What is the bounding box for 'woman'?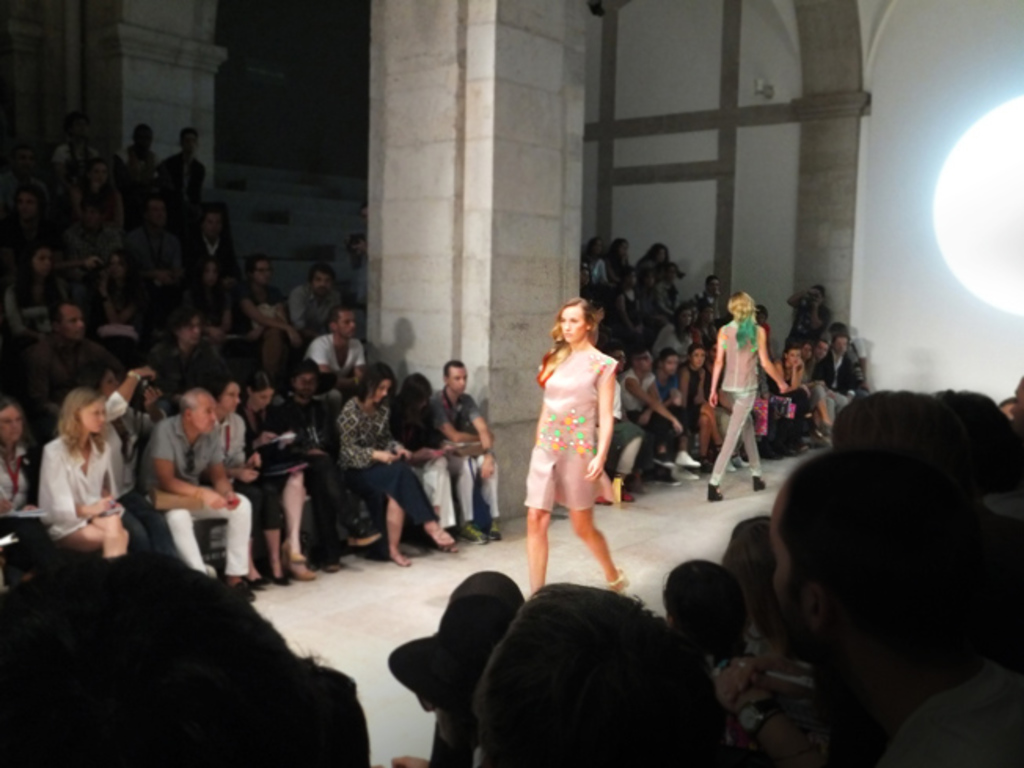
(x1=237, y1=372, x2=320, y2=589).
